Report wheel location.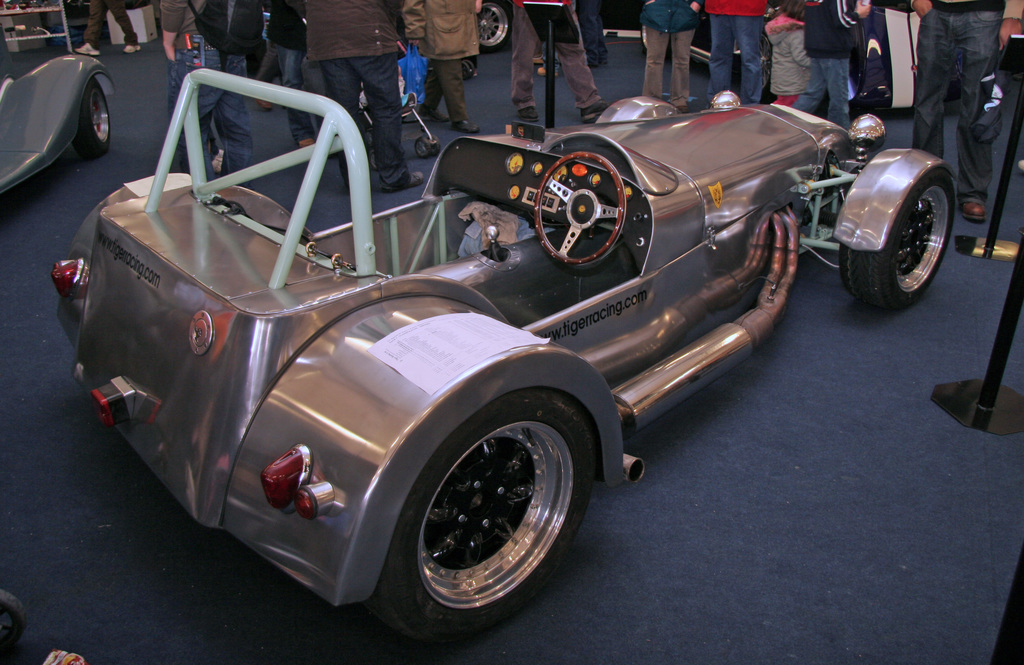
Report: rect(392, 410, 593, 645).
